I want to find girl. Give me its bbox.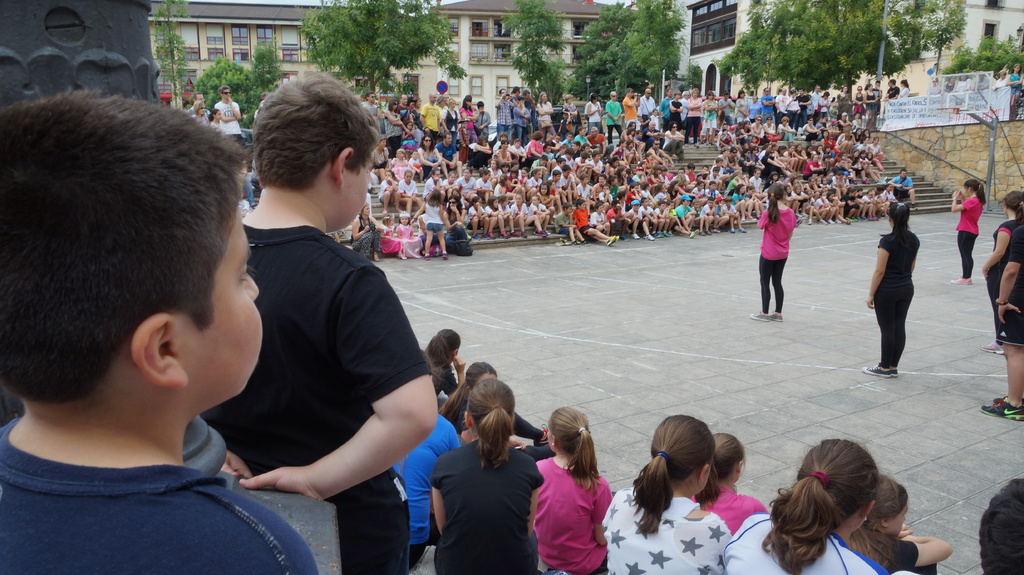
bbox=[868, 198, 913, 375].
